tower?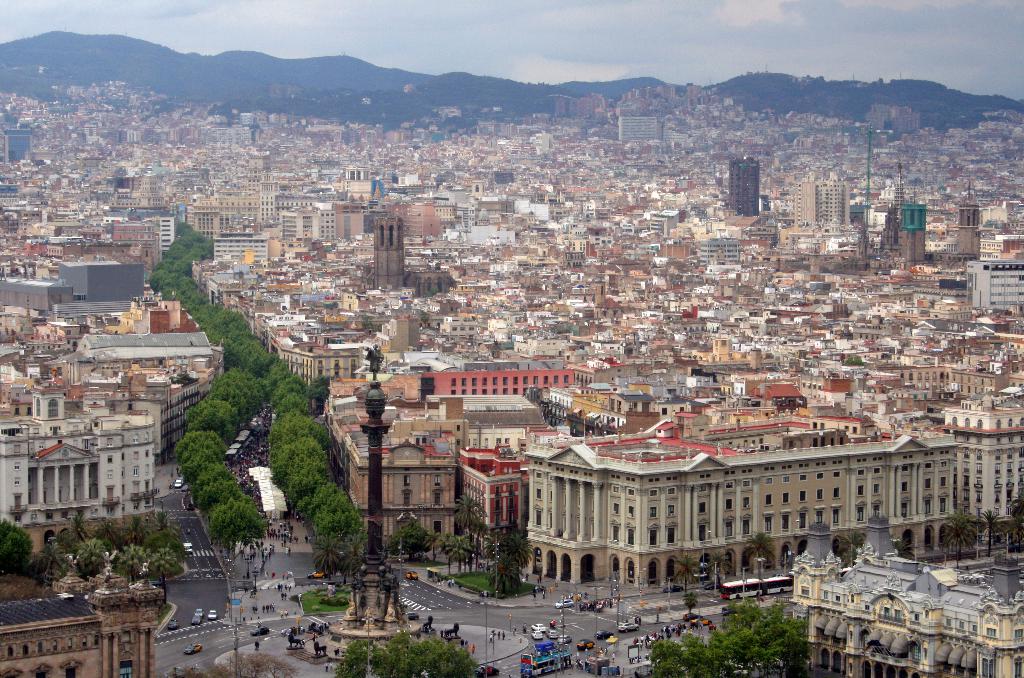
(107, 217, 162, 282)
